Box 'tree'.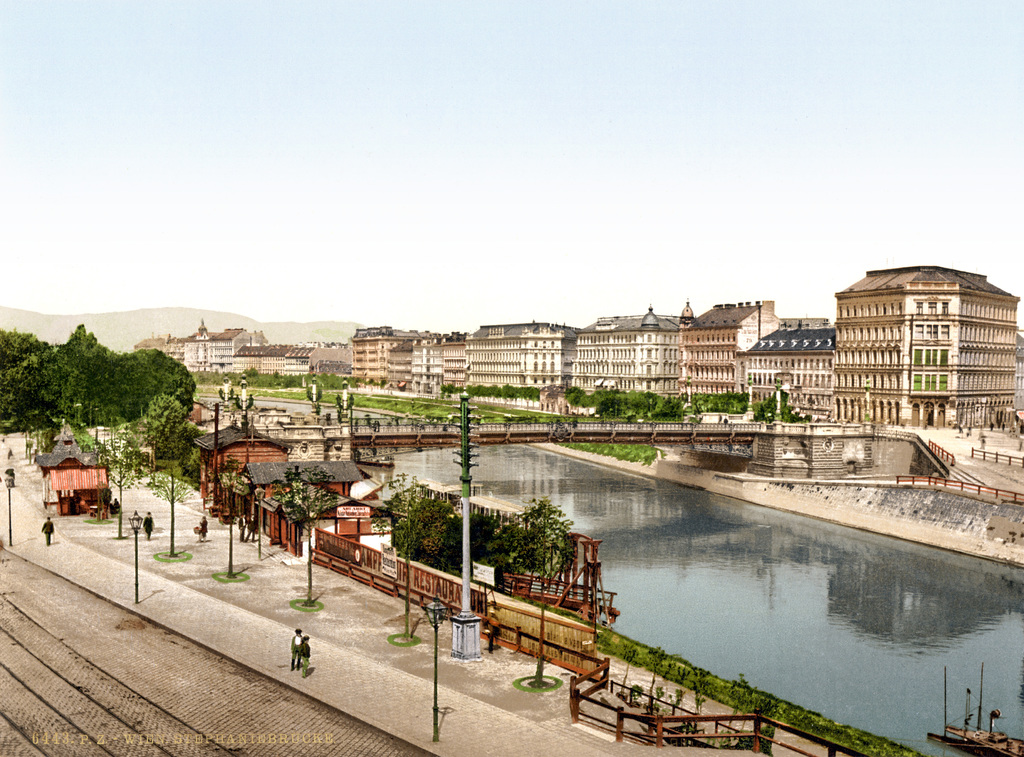
rect(204, 457, 257, 579).
